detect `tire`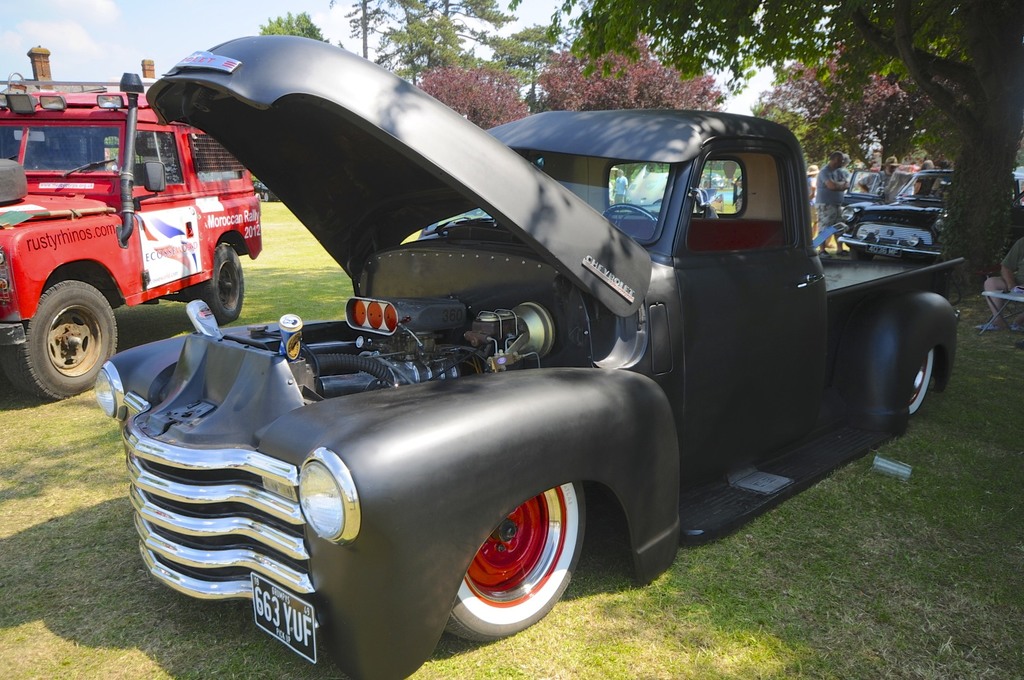
192,239,244,324
